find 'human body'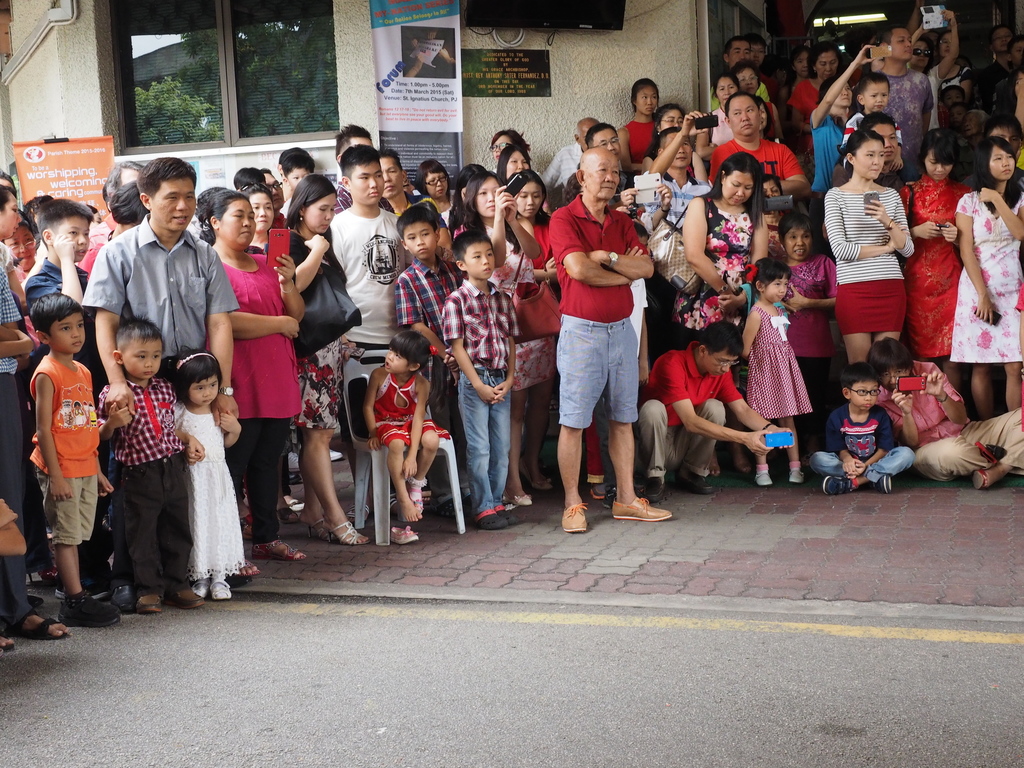
left=687, top=150, right=767, bottom=490
